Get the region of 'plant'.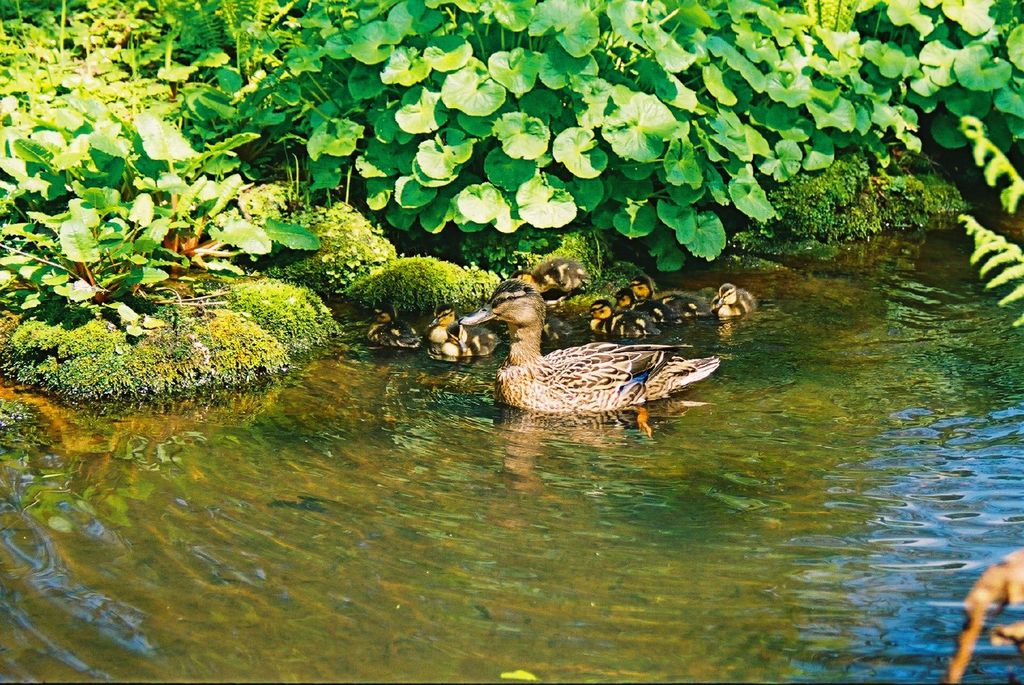
(952,116,1023,327).
